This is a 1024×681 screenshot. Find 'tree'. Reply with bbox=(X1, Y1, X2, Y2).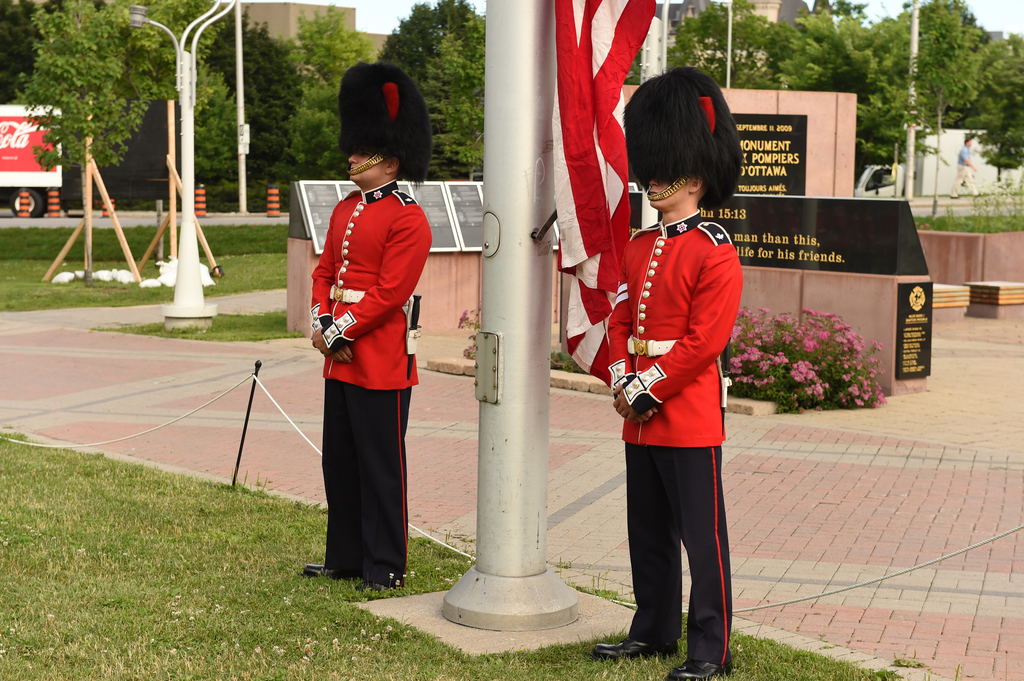
bbox=(421, 15, 497, 195).
